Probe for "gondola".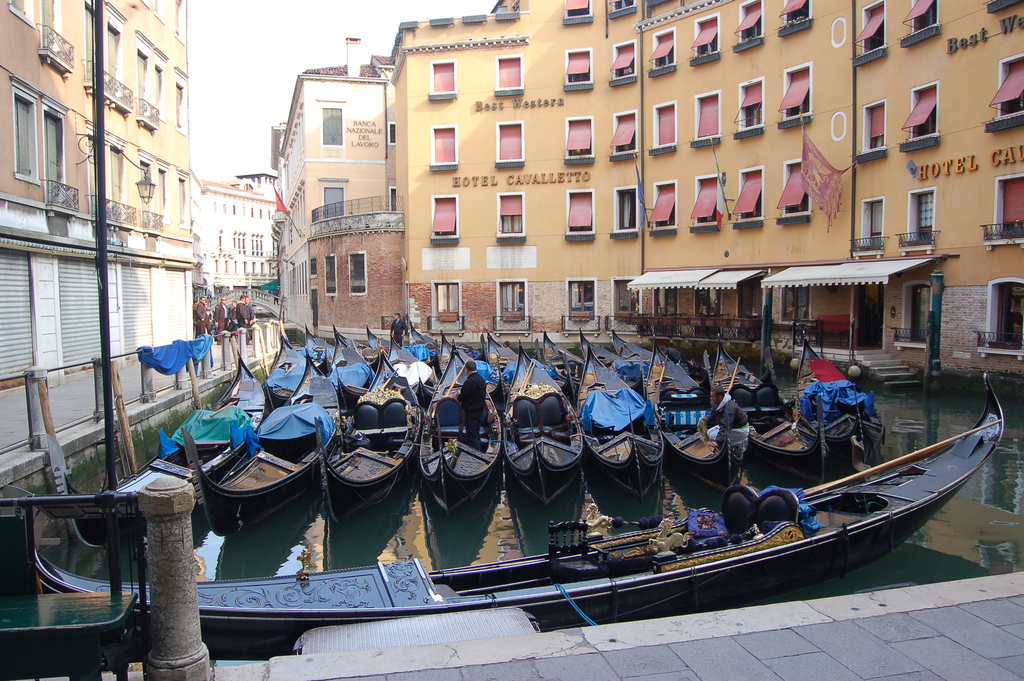
Probe result: region(707, 329, 847, 479).
